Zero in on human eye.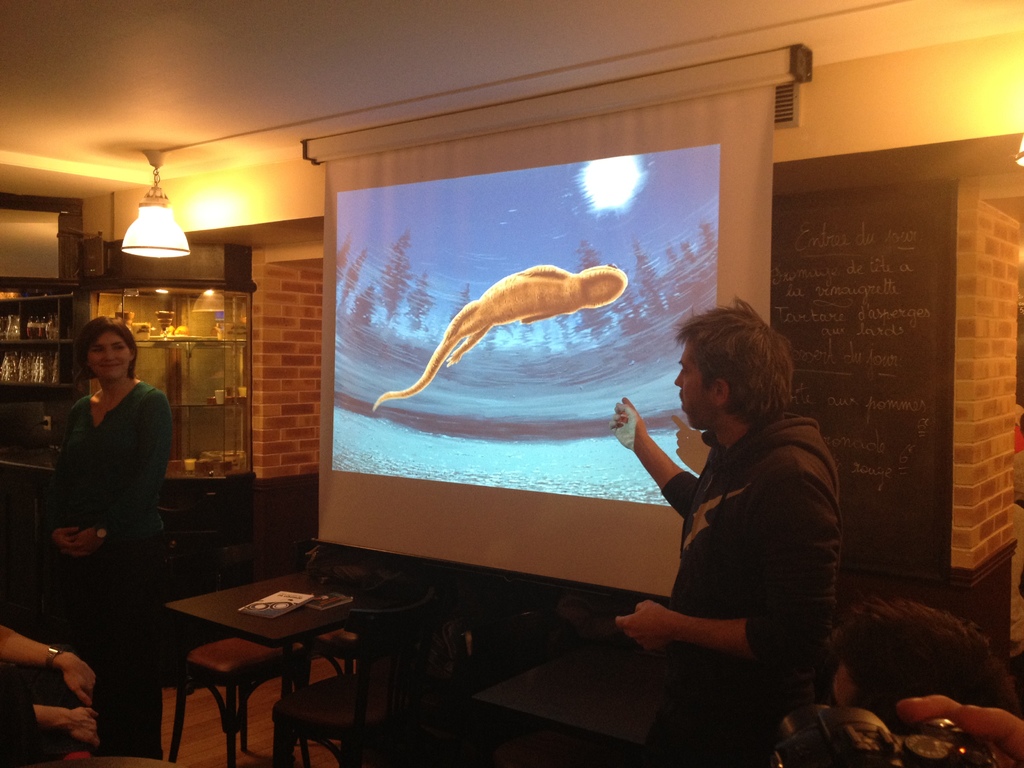
Zeroed in: x1=681, y1=362, x2=689, y2=376.
